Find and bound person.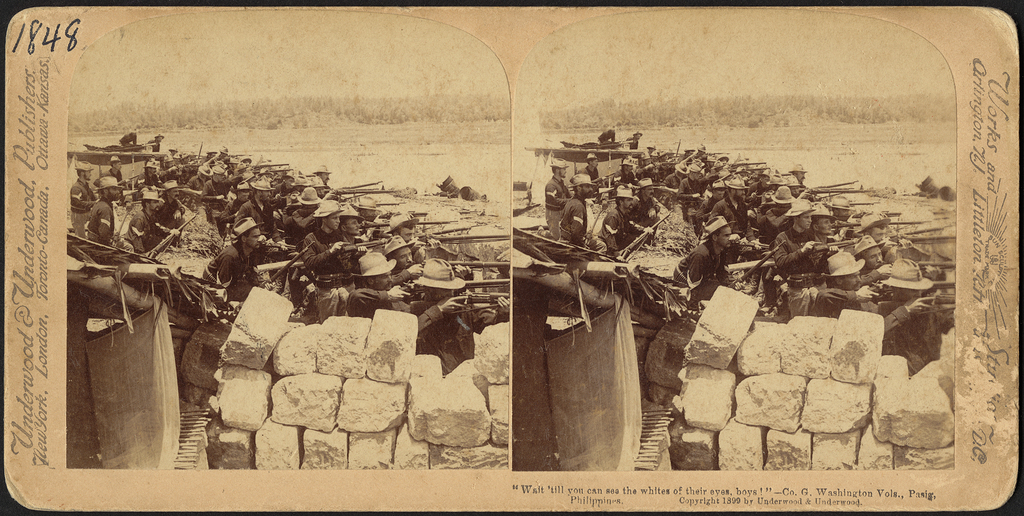
Bound: 209/211/263/297.
